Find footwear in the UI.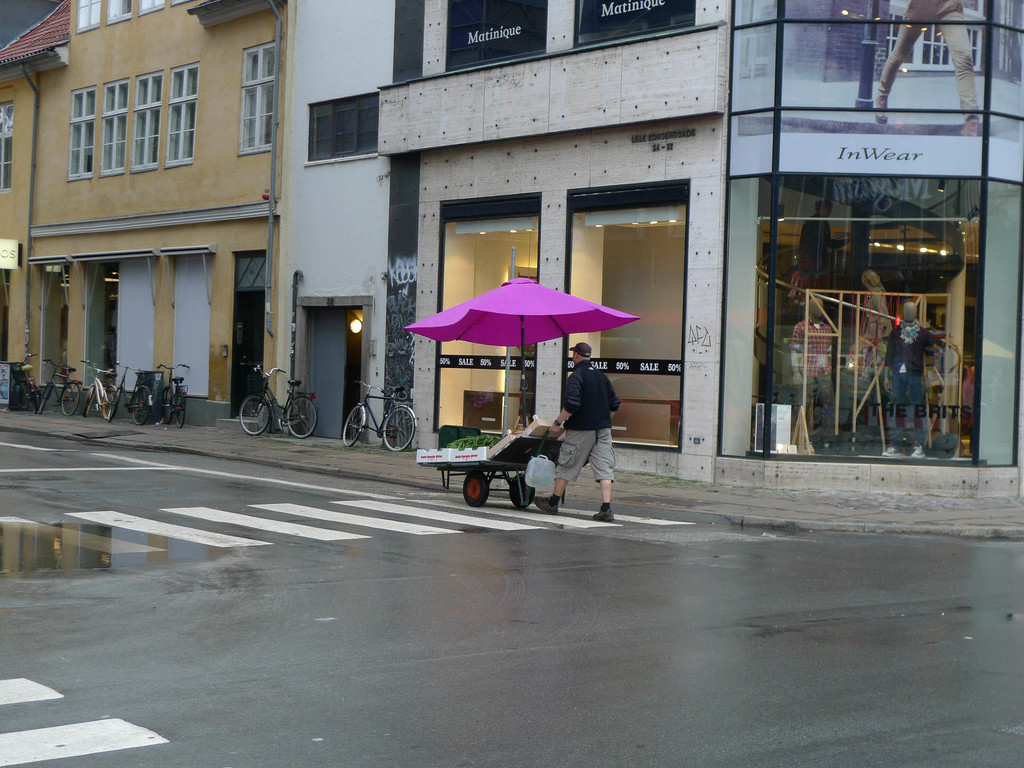
UI element at 536, 495, 559, 516.
